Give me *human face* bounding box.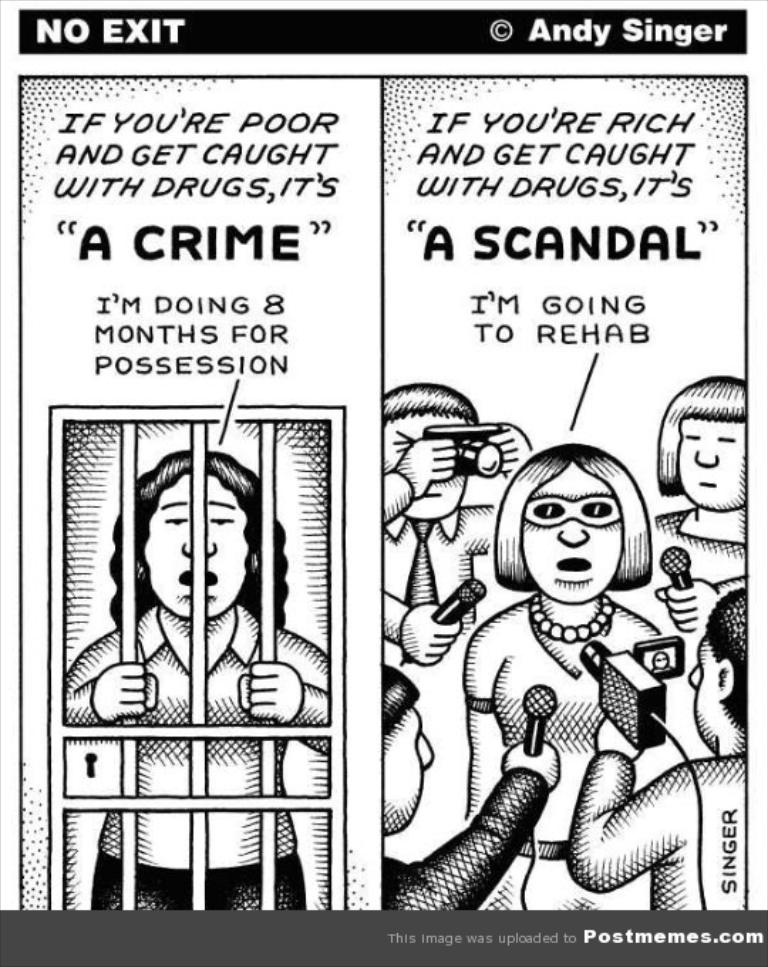
x1=523, y1=462, x2=623, y2=603.
